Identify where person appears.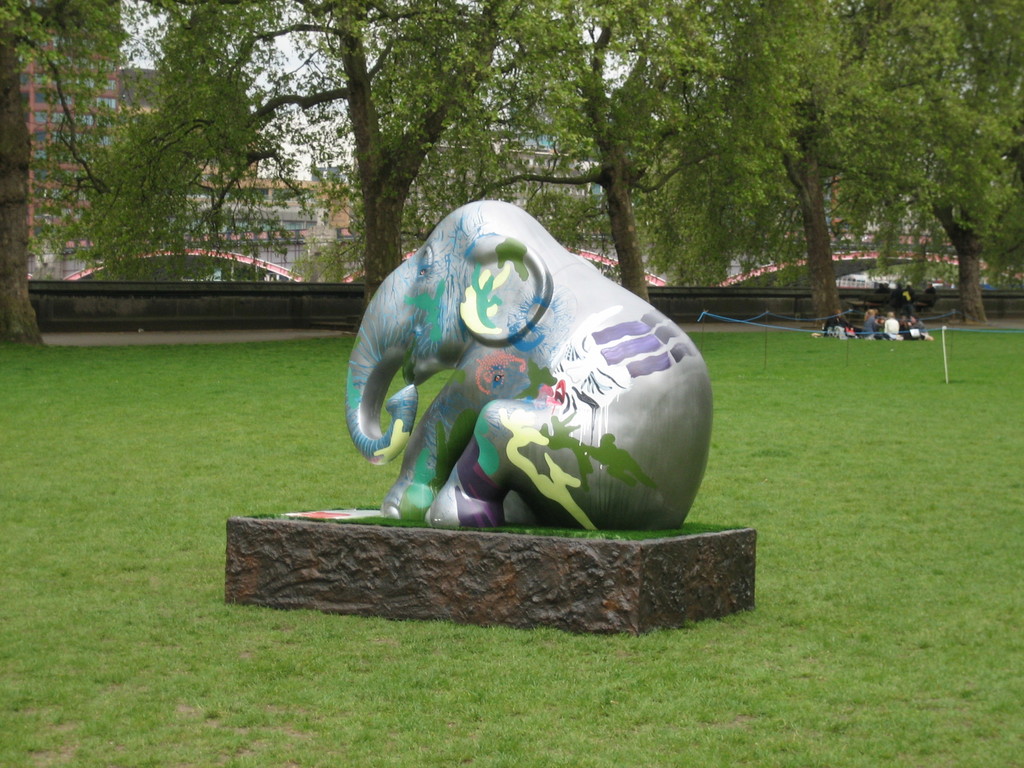
Appears at region(879, 313, 903, 339).
